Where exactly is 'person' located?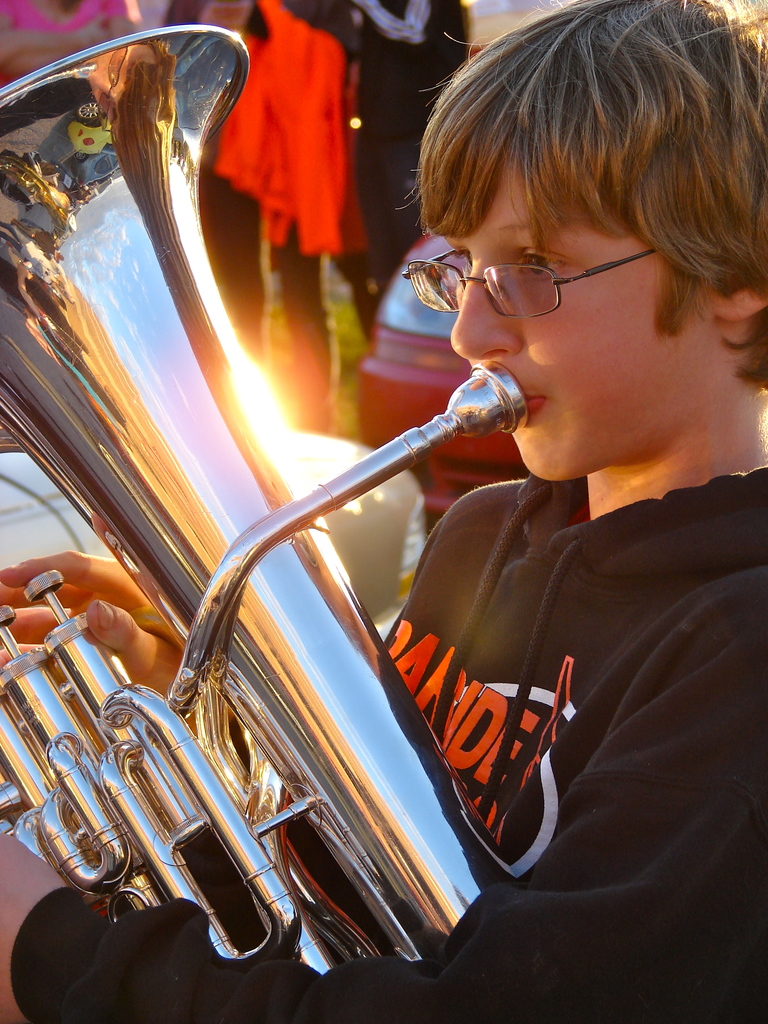
Its bounding box is 295:0:477:342.
